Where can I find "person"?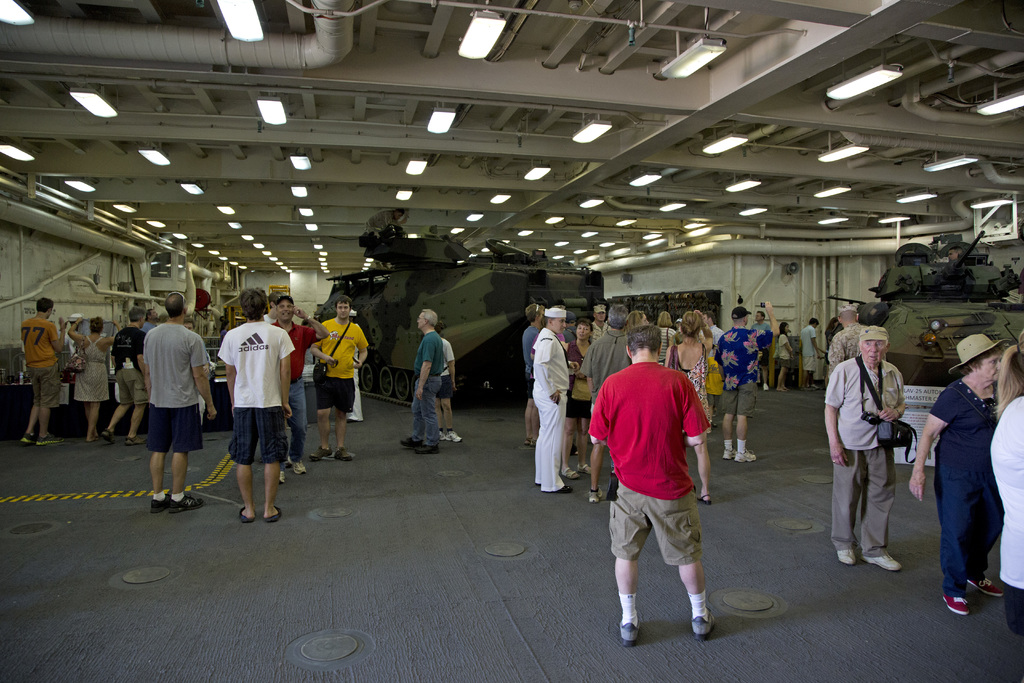
You can find it at left=587, top=322, right=712, bottom=641.
